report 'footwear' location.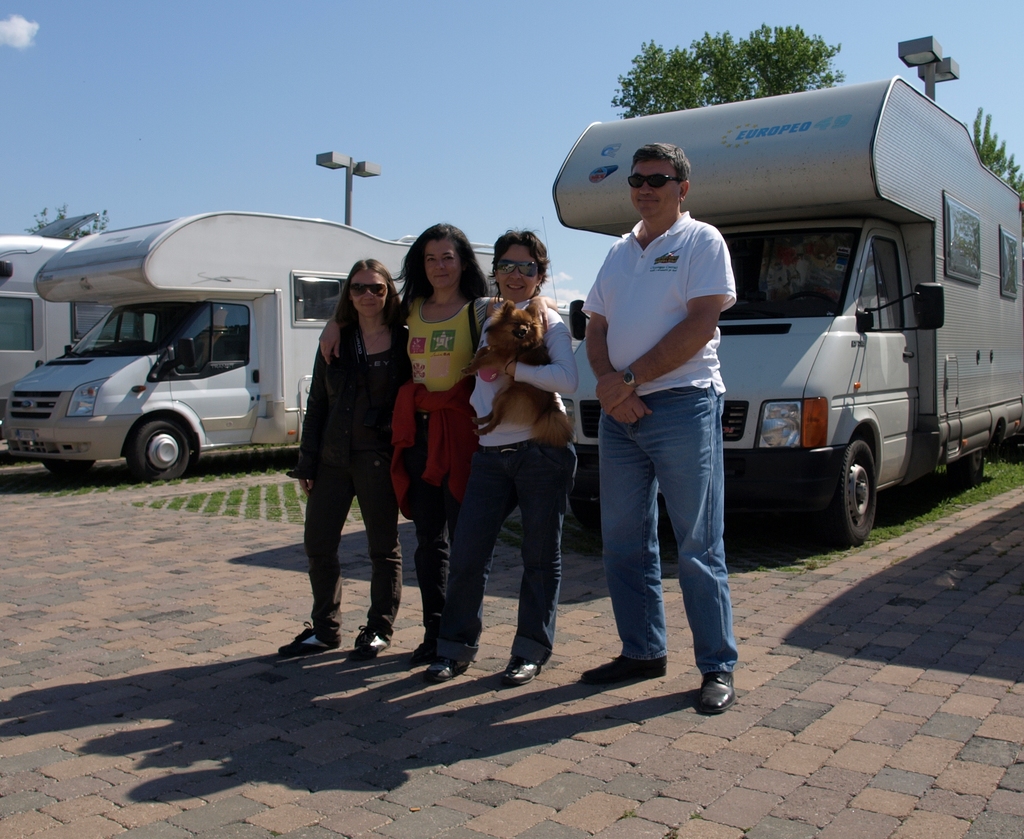
Report: x1=276, y1=619, x2=342, y2=661.
